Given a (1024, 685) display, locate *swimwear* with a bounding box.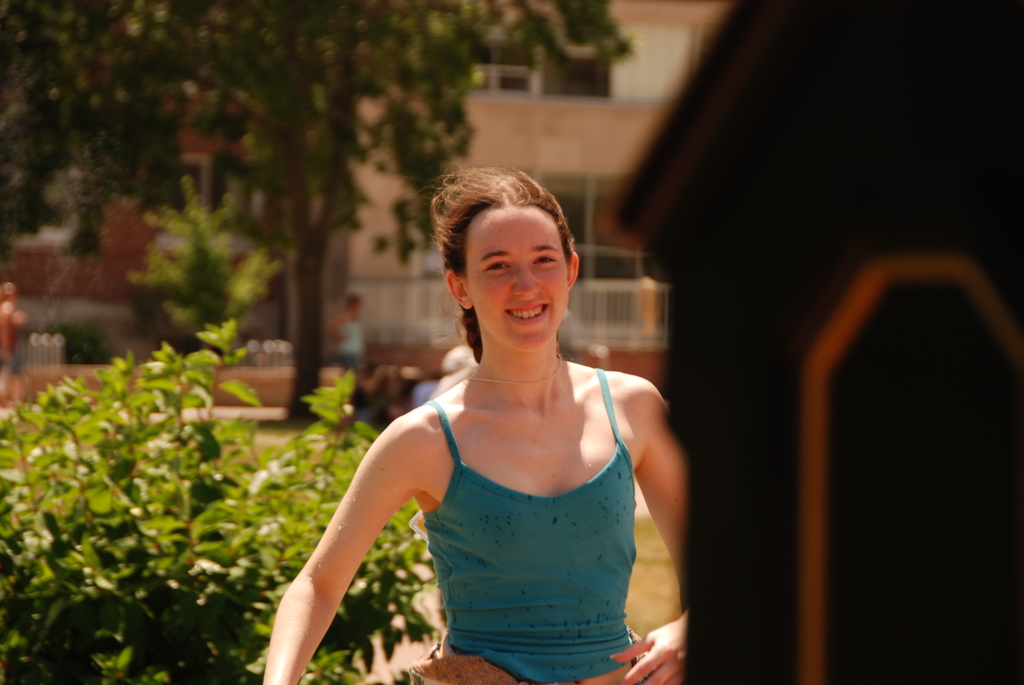
Located: [left=429, top=363, right=641, bottom=684].
